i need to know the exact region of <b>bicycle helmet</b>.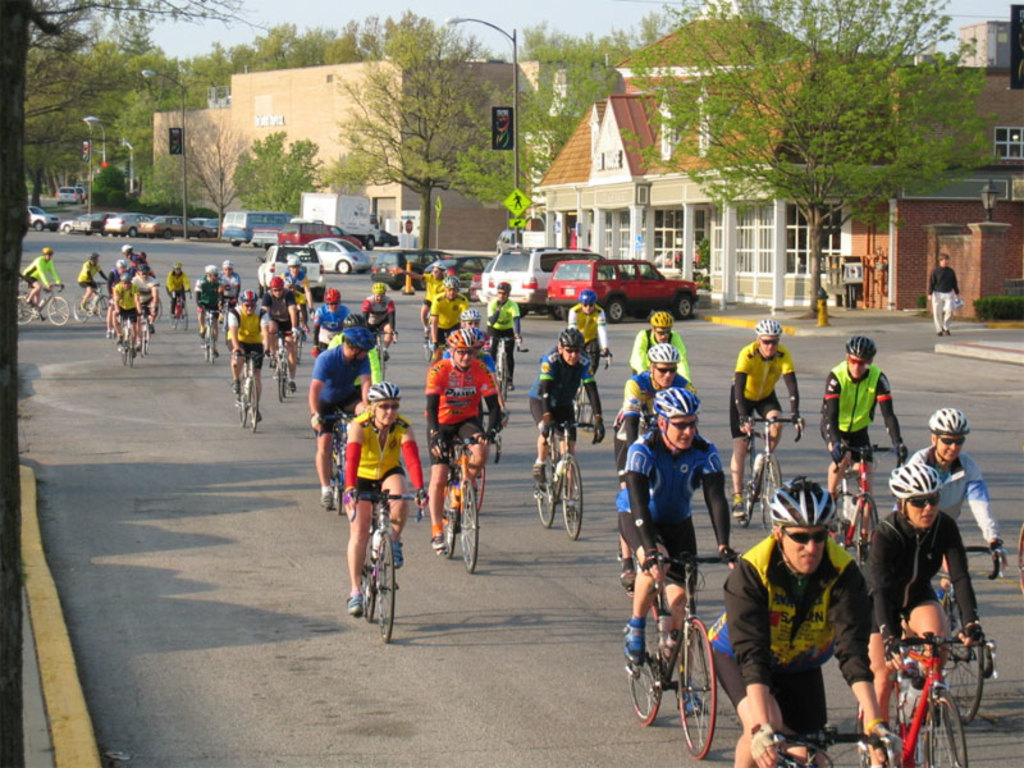
Region: [136,264,151,273].
